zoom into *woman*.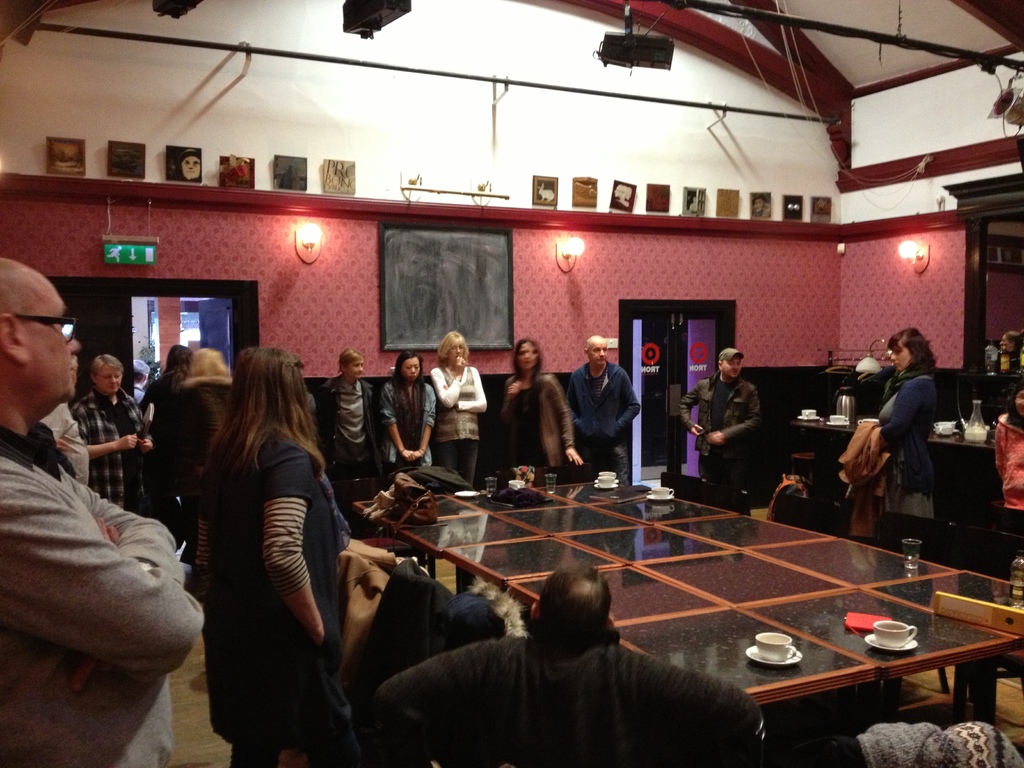
Zoom target: detection(862, 326, 941, 561).
